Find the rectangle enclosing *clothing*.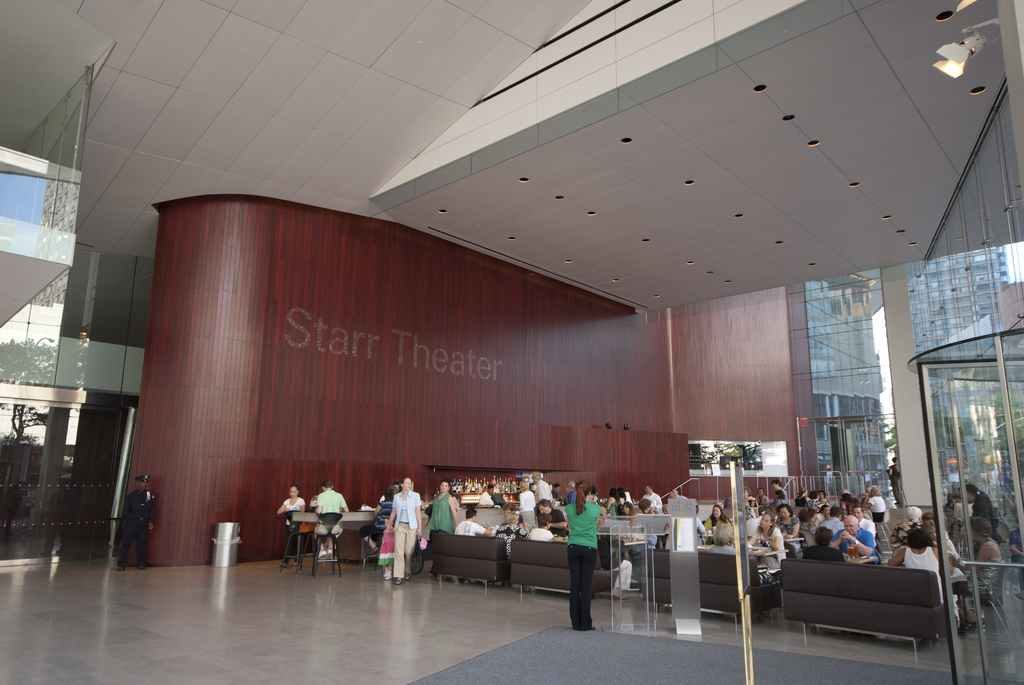
box(419, 492, 453, 531).
